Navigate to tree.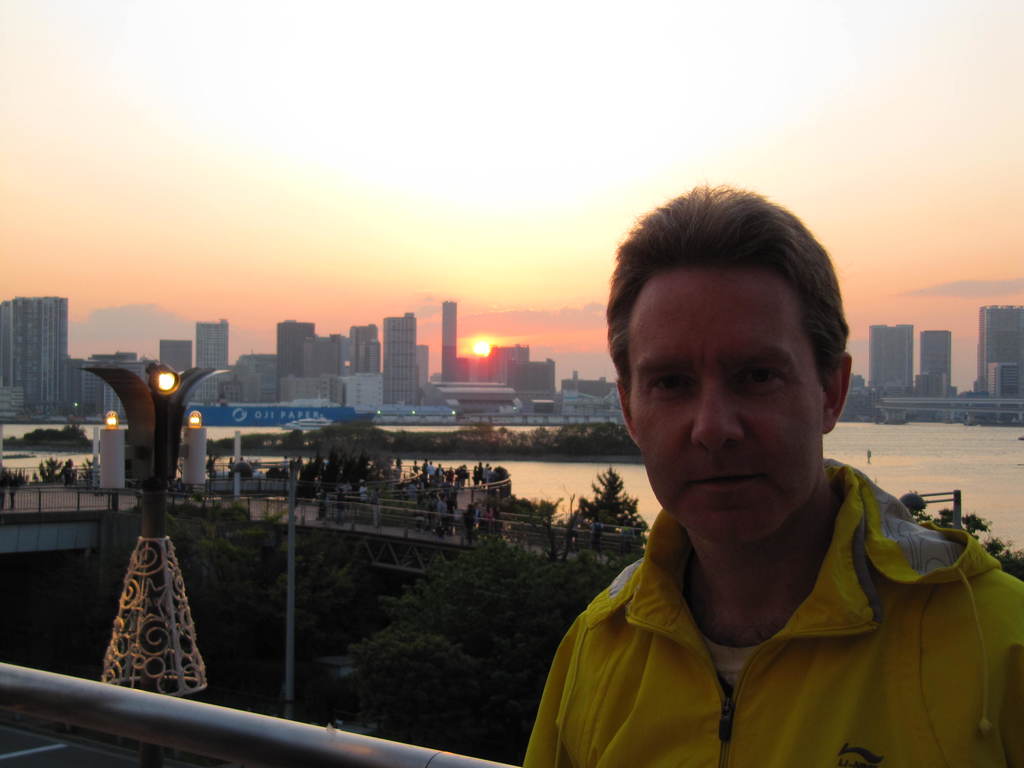
Navigation target: (x1=29, y1=452, x2=95, y2=479).
